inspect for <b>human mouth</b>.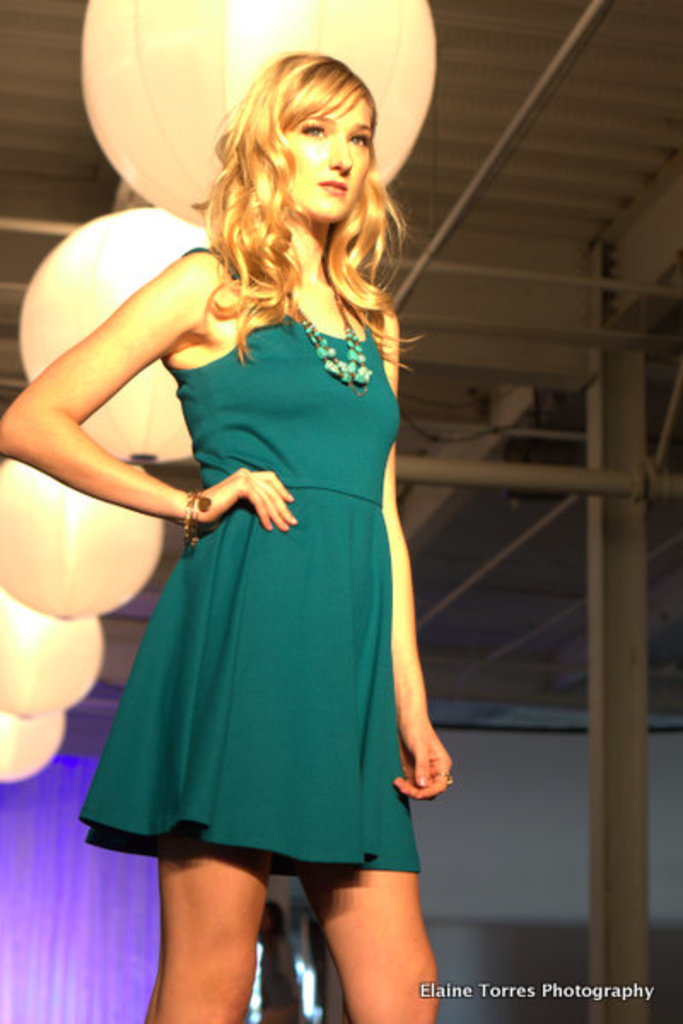
Inspection: BBox(318, 181, 348, 195).
